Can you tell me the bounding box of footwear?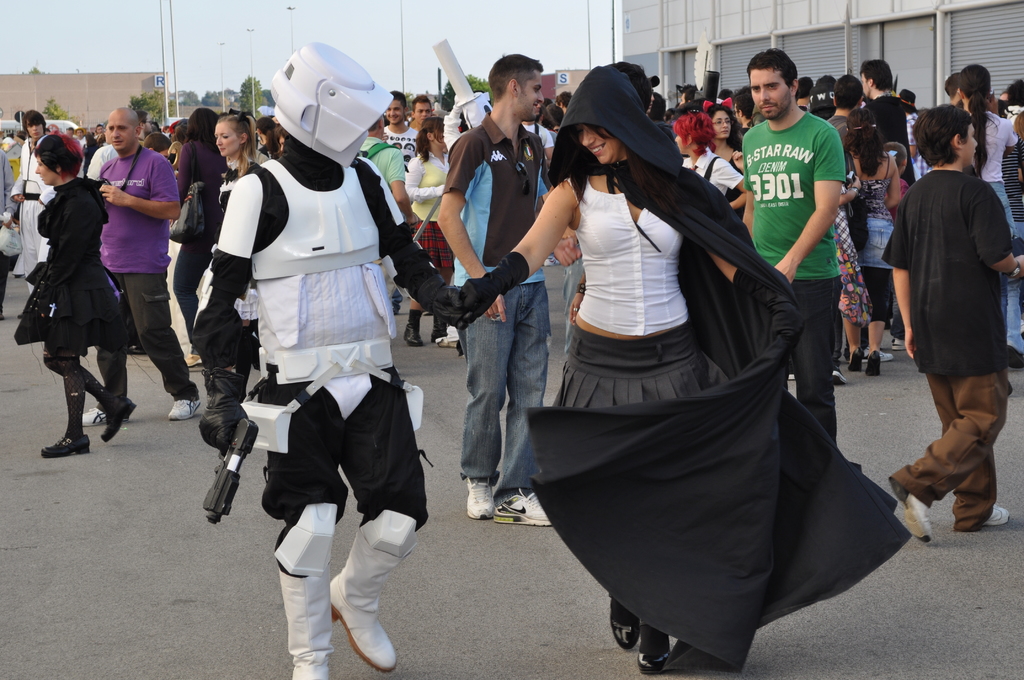
x1=987 y1=504 x2=1011 y2=524.
